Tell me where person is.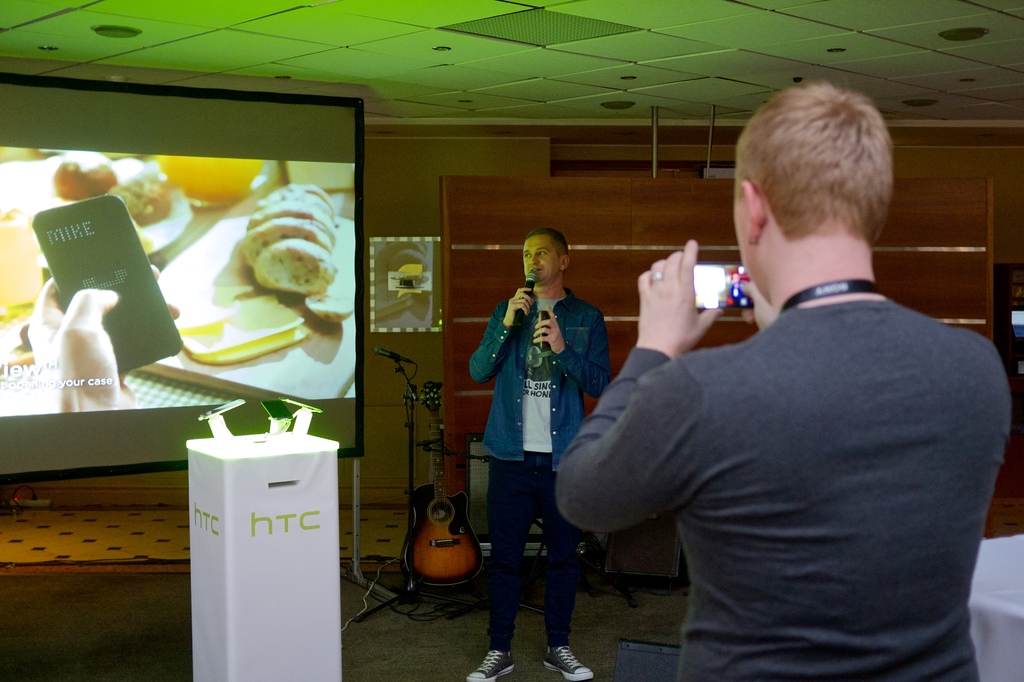
person is at [479, 211, 603, 675].
